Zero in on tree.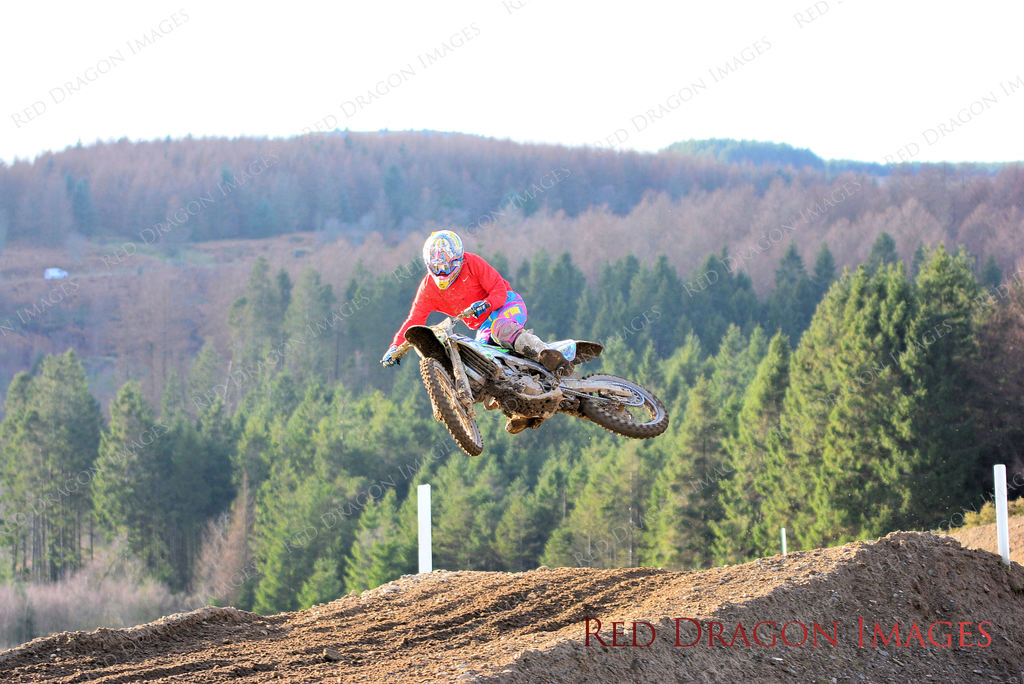
Zeroed in: BBox(83, 377, 157, 552).
